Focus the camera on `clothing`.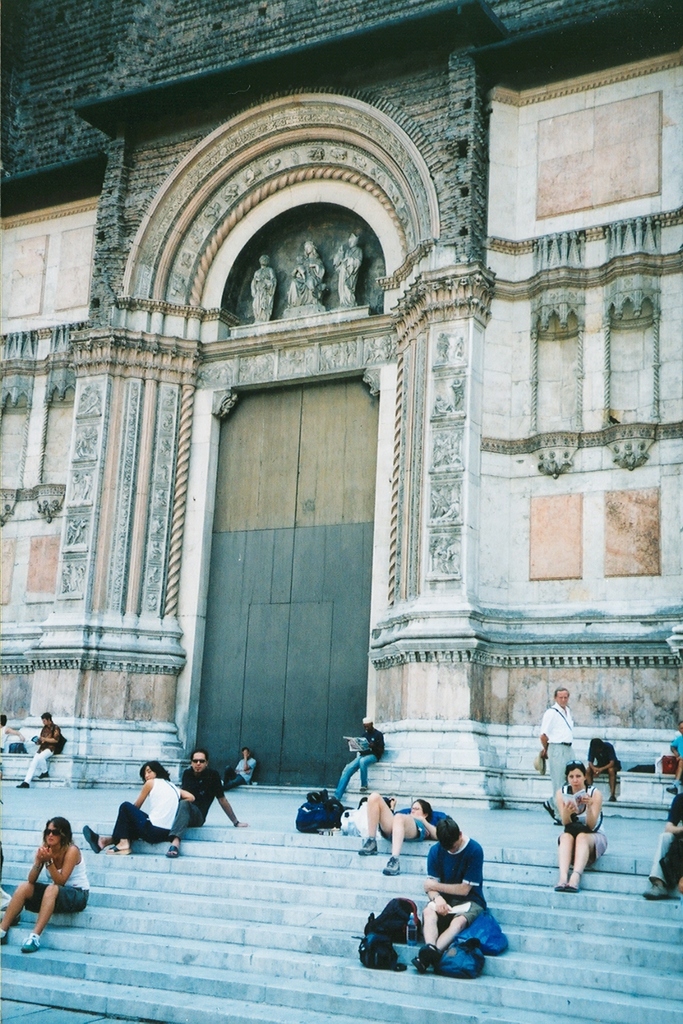
Focus region: {"x1": 33, "y1": 845, "x2": 90, "y2": 911}.
